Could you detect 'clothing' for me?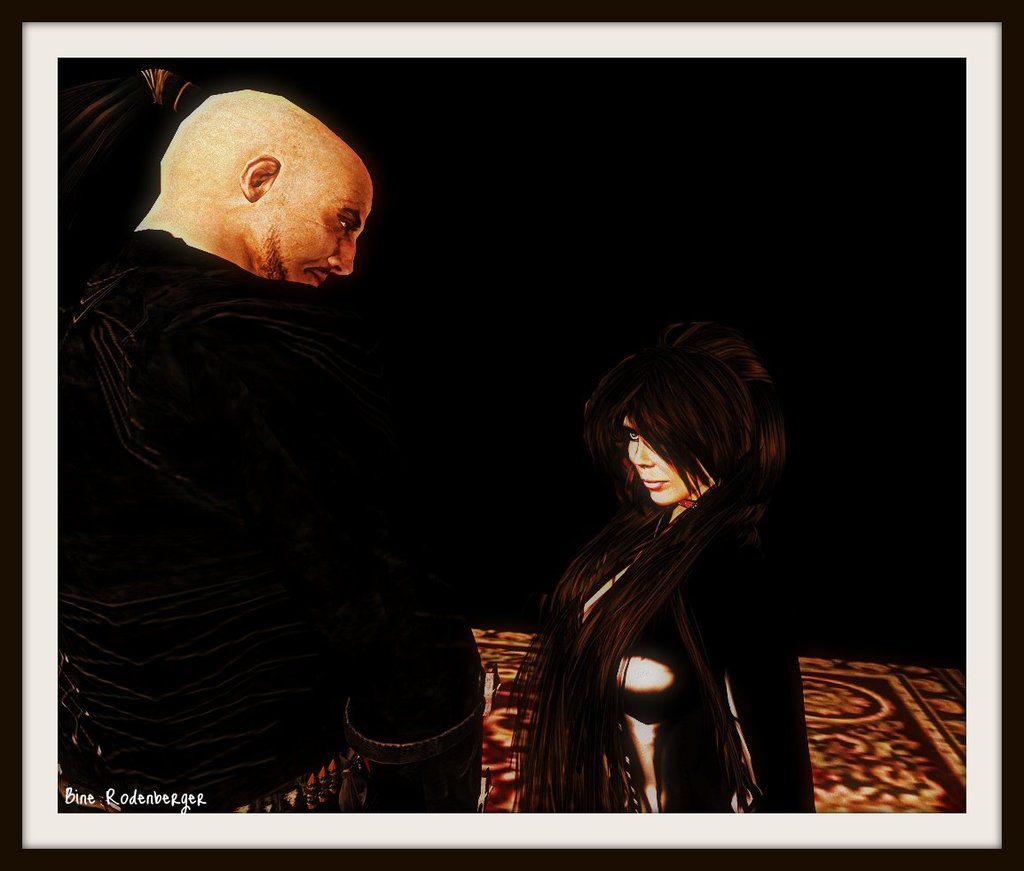
Detection result: bbox=(545, 479, 815, 818).
